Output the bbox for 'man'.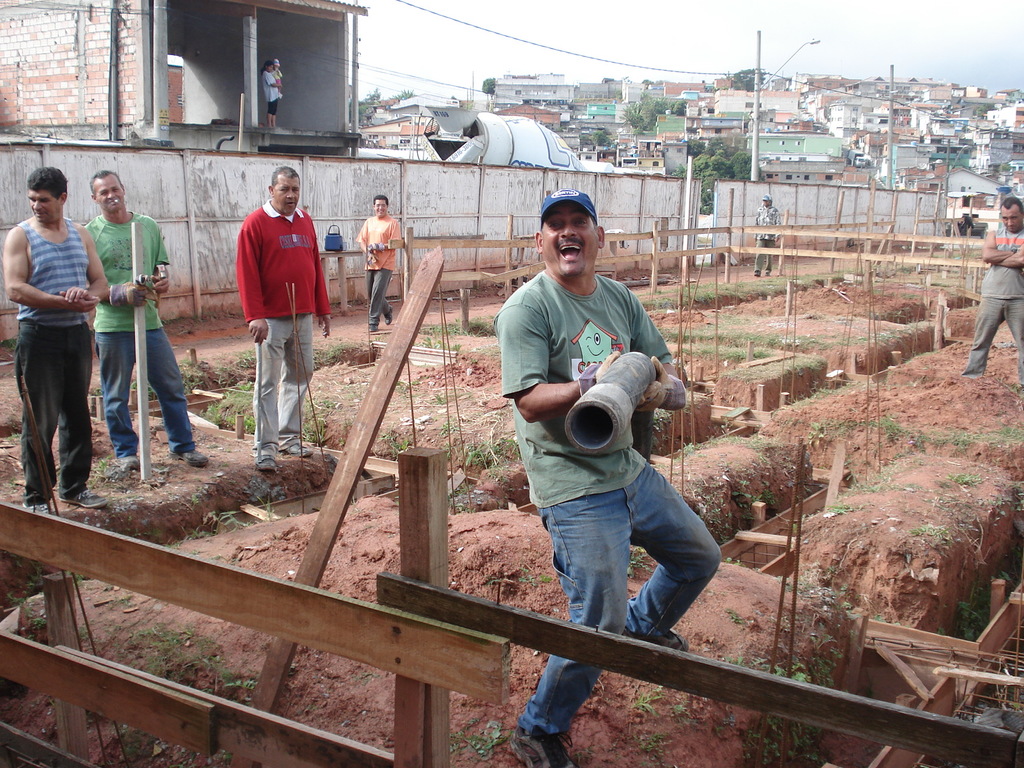
506 189 720 767.
